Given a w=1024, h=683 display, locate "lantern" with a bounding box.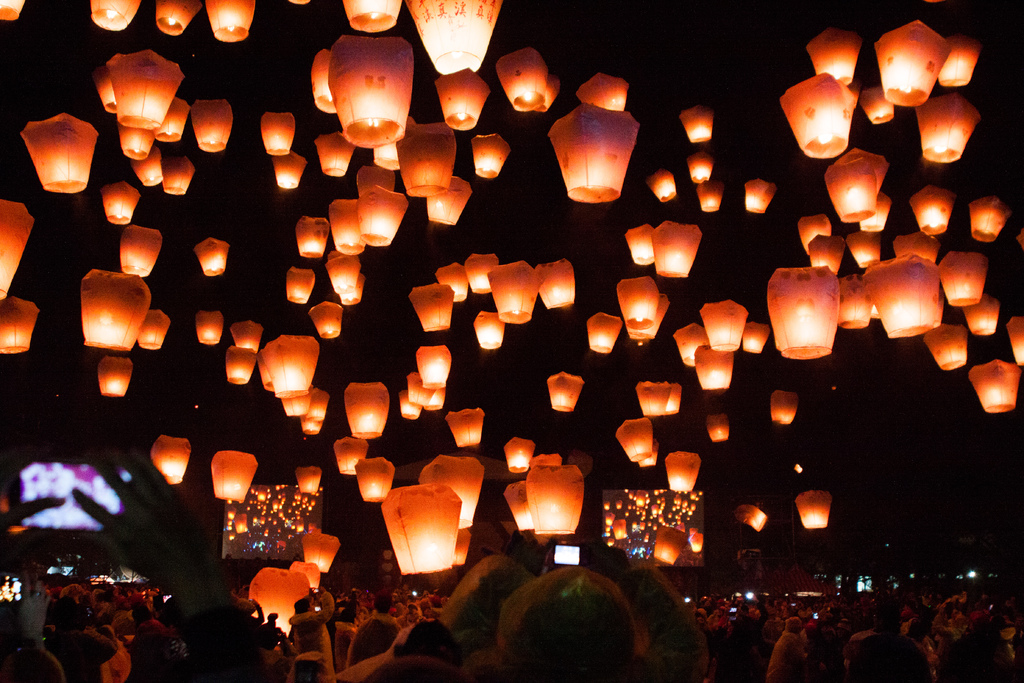
Located: x1=630 y1=297 x2=671 y2=344.
